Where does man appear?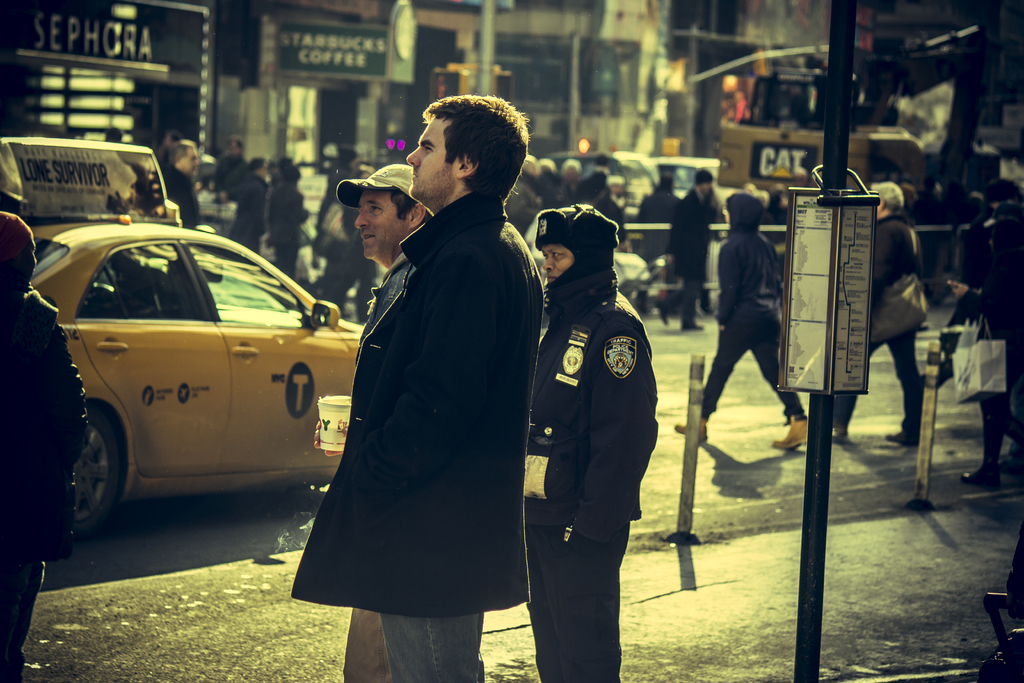
Appears at left=161, top=134, right=198, bottom=220.
